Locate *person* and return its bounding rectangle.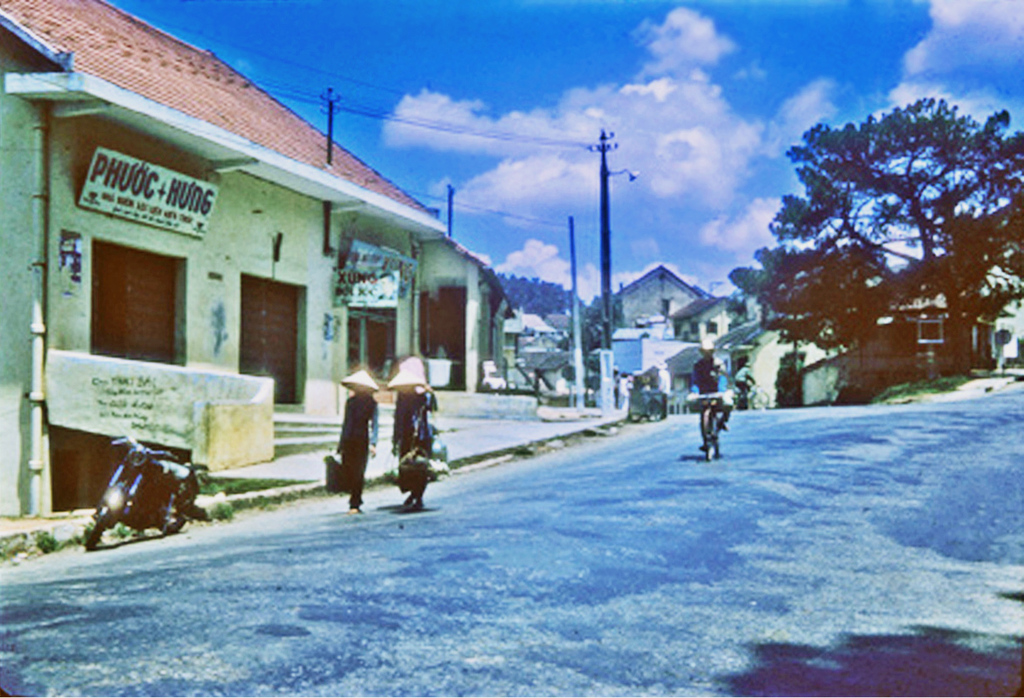
detection(380, 366, 432, 516).
